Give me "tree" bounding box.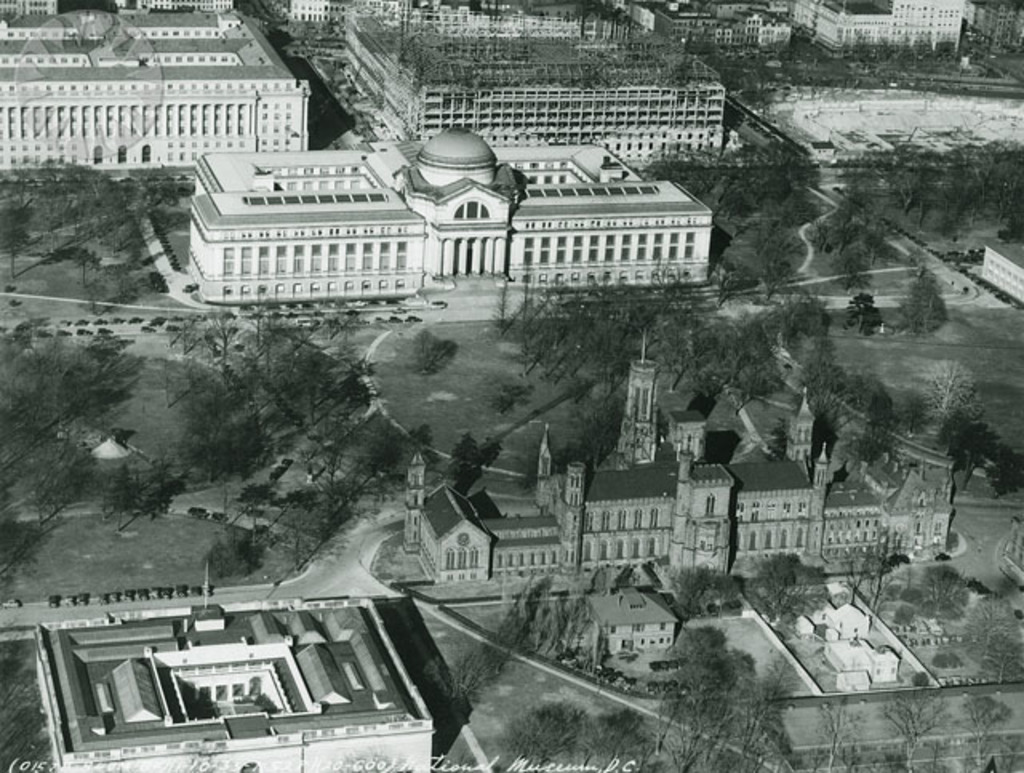
bbox=[981, 442, 1022, 499].
